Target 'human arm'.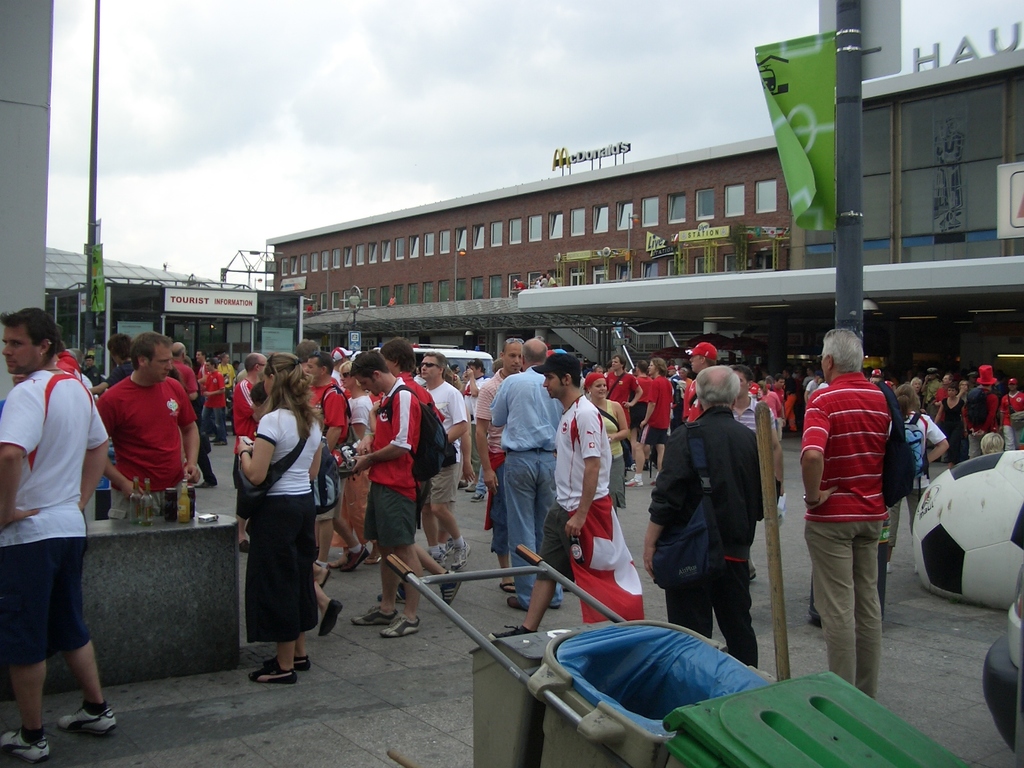
Target region: (227,413,285,495).
